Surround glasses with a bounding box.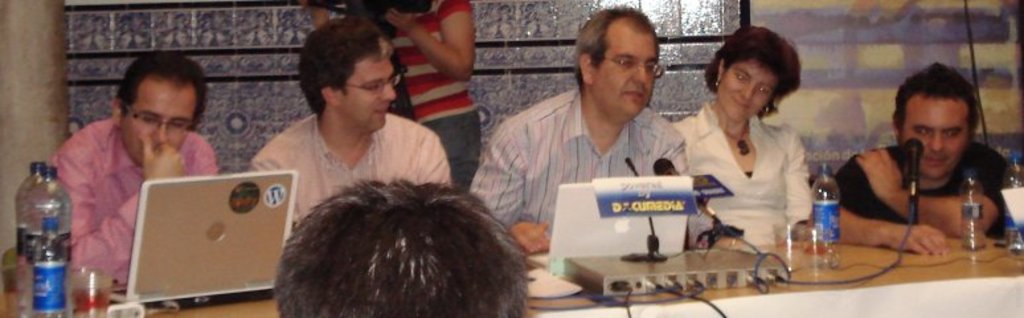
(x1=103, y1=97, x2=198, y2=144).
